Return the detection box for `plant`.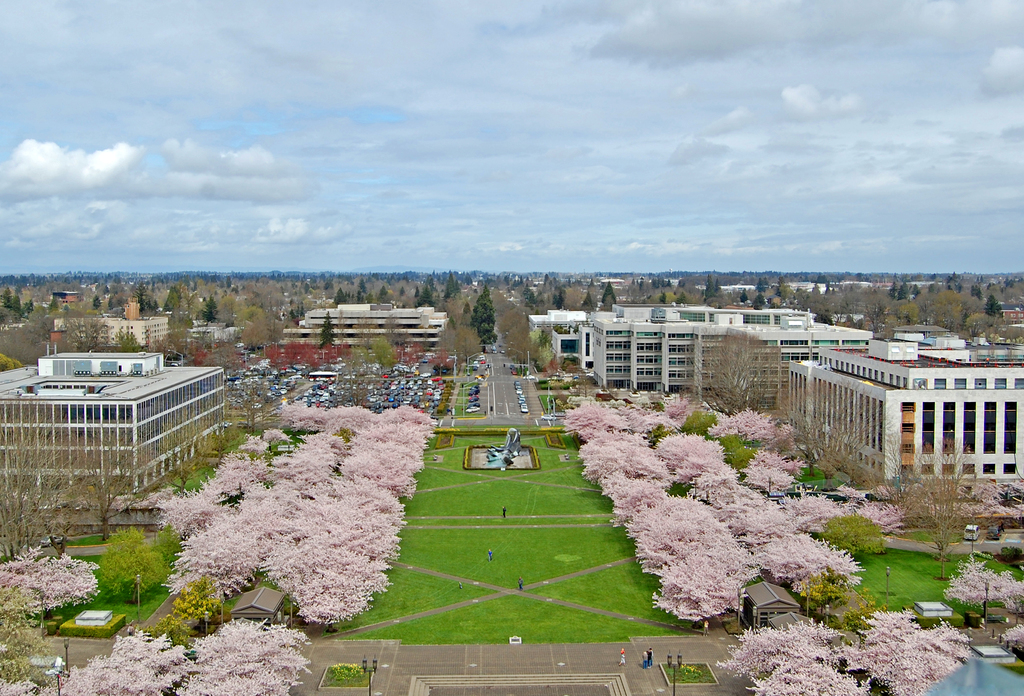
[43, 599, 83, 642].
